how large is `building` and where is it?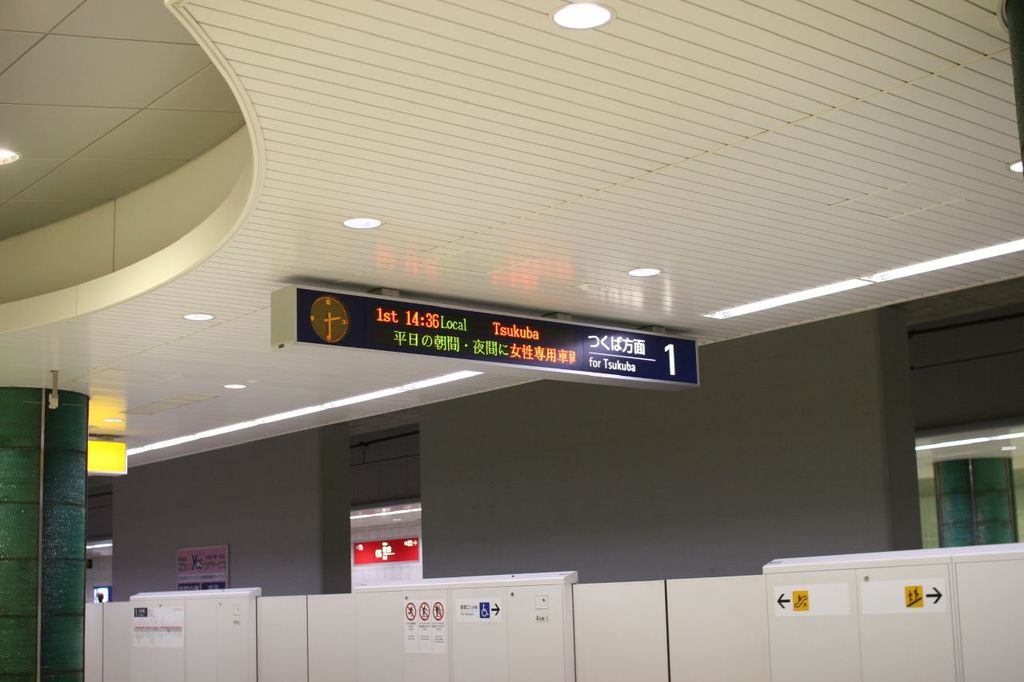
Bounding box: BBox(0, 0, 1023, 681).
